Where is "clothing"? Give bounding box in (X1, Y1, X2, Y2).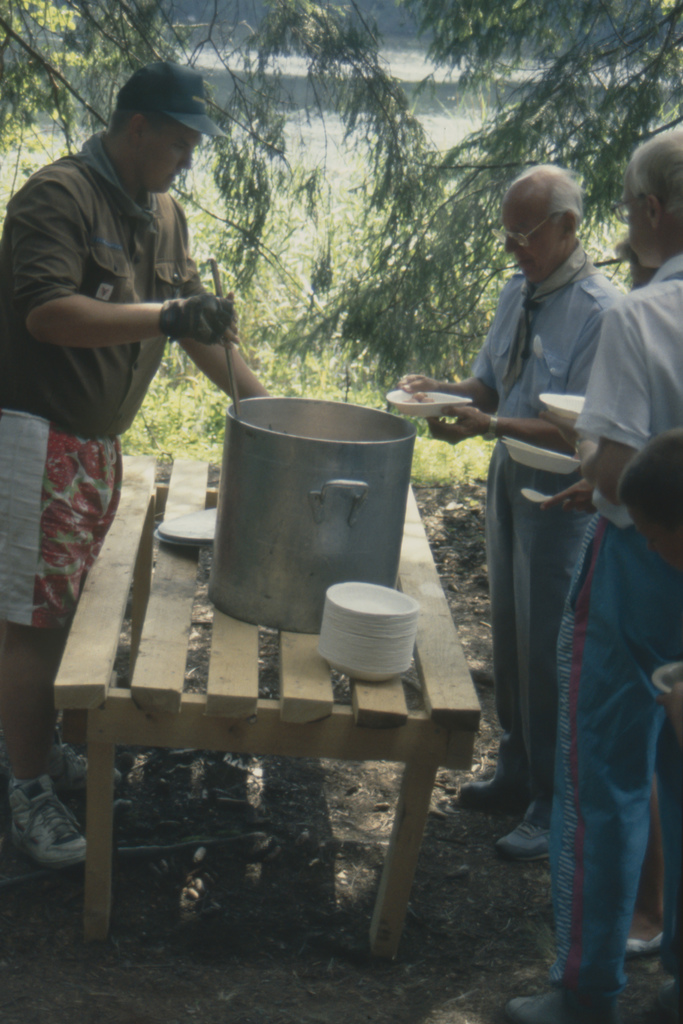
(545, 272, 682, 1023).
